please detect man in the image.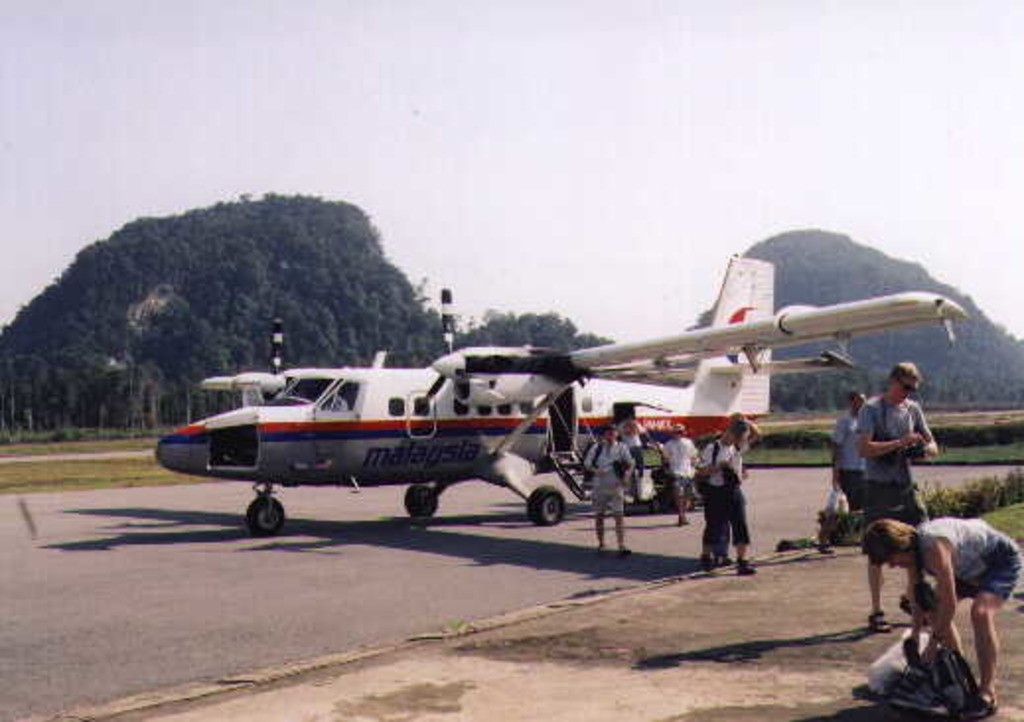
region(691, 418, 756, 570).
